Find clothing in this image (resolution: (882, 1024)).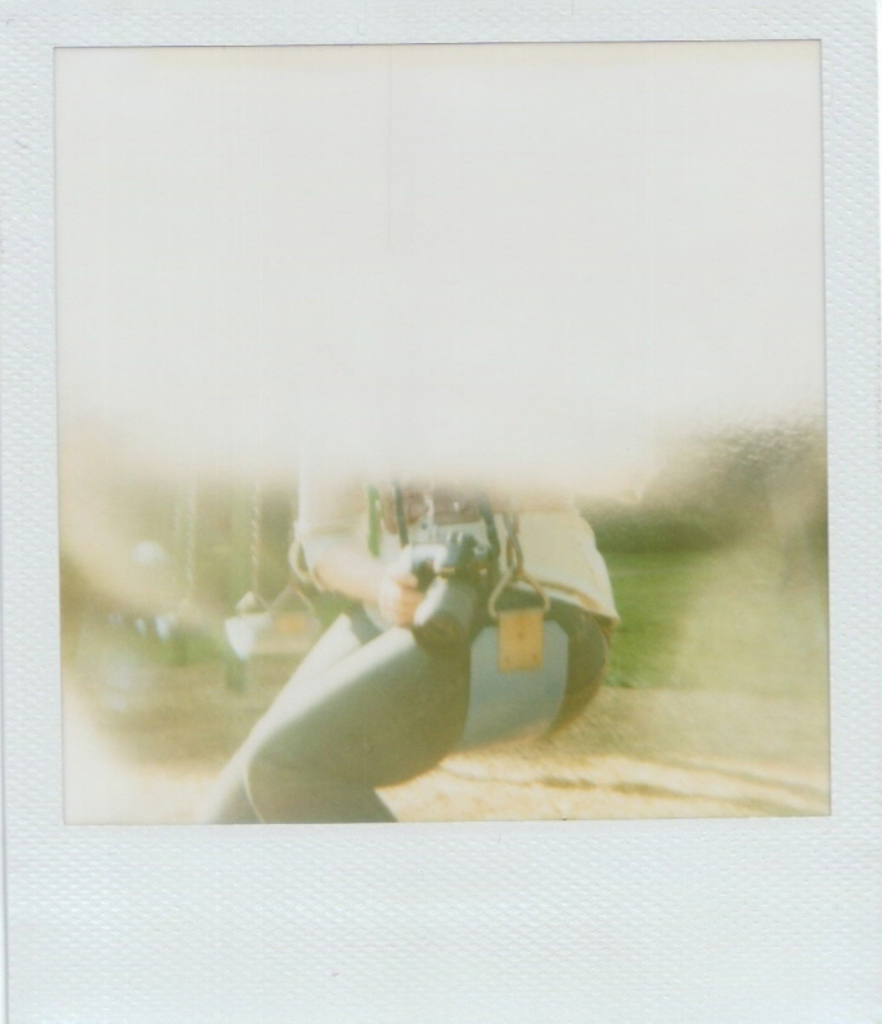
BBox(189, 454, 637, 818).
